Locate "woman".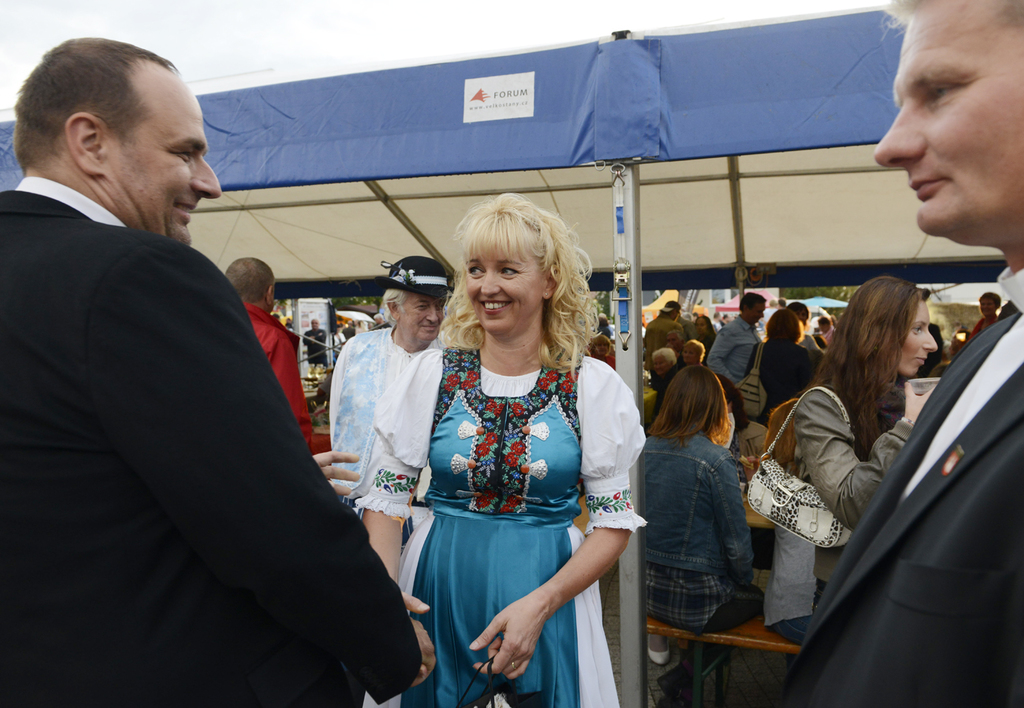
Bounding box: BBox(592, 332, 613, 365).
